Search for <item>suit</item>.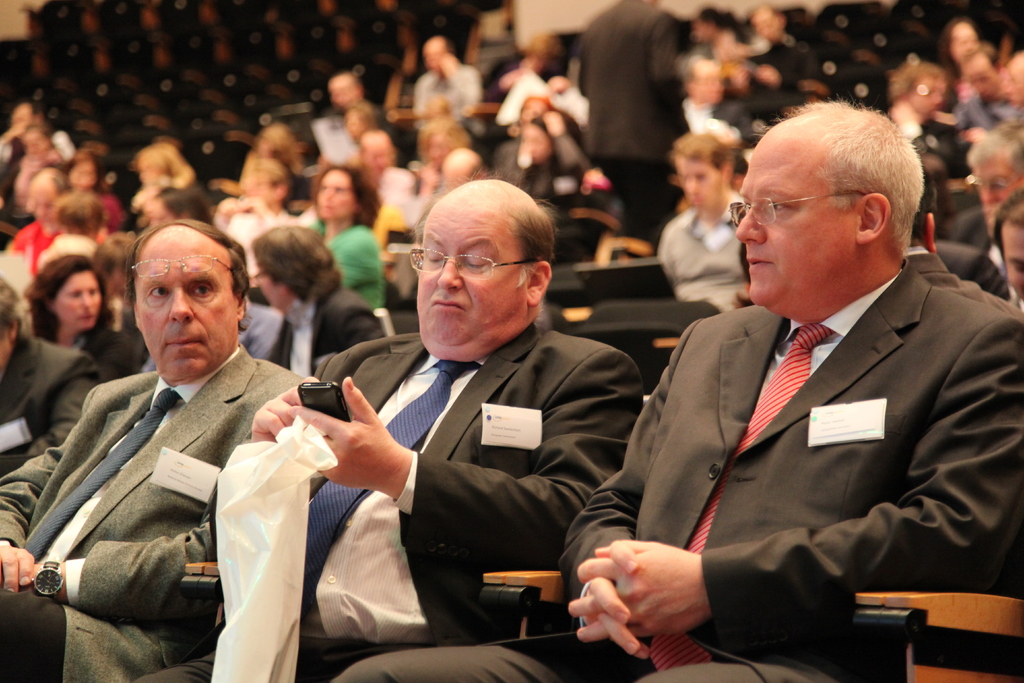
Found at 915:251:1023:342.
